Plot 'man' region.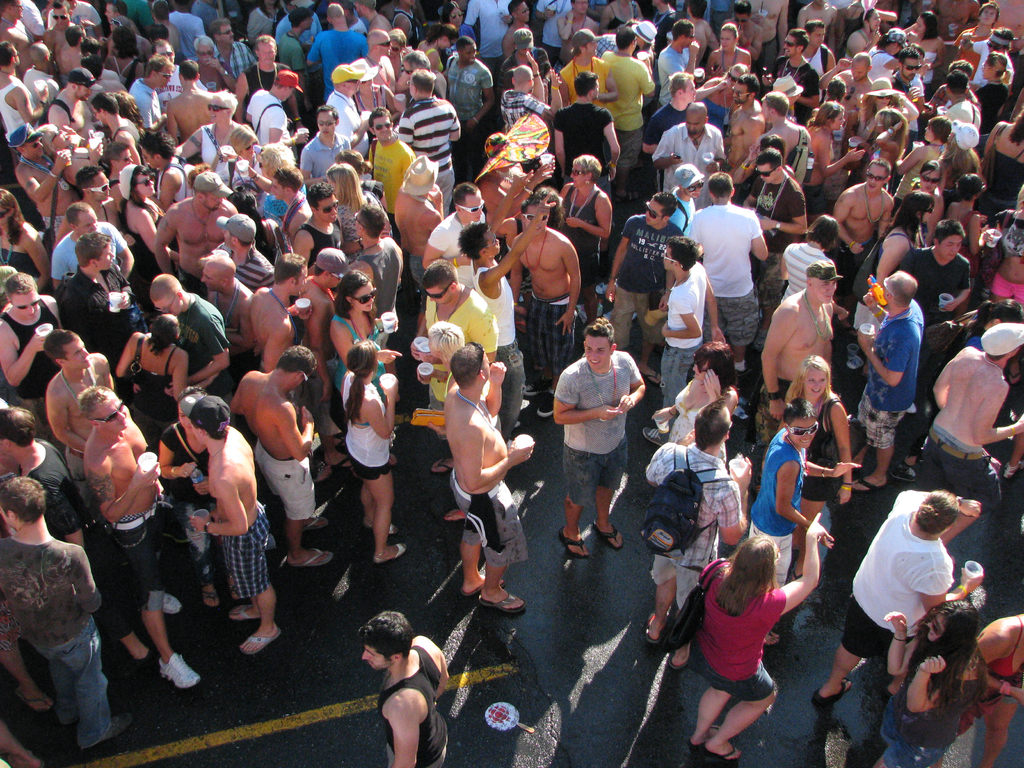
Plotted at bbox(43, 0, 85, 93).
